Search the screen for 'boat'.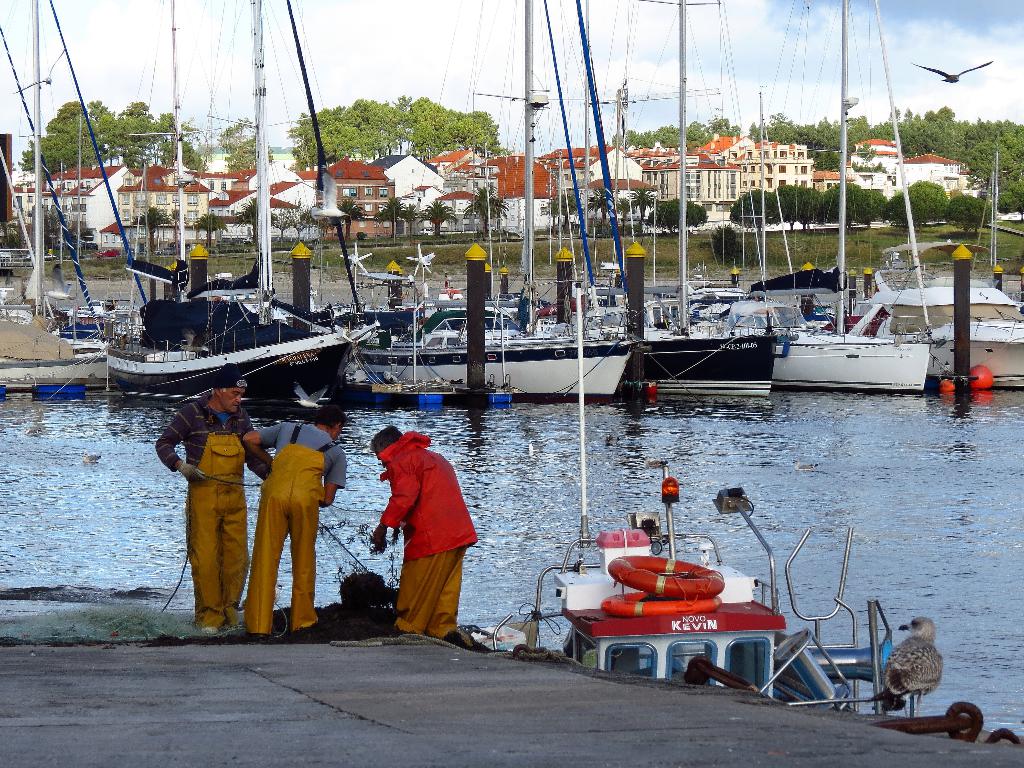
Found at {"x1": 578, "y1": 147, "x2": 780, "y2": 409}.
